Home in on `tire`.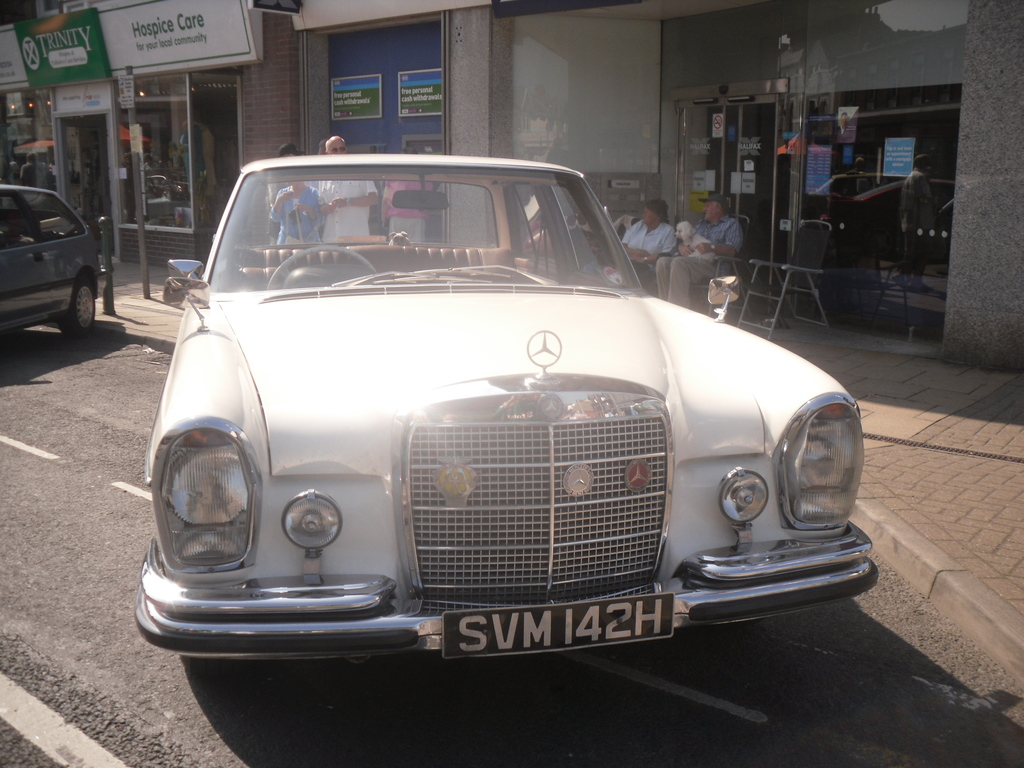
Homed in at {"x1": 64, "y1": 284, "x2": 96, "y2": 339}.
